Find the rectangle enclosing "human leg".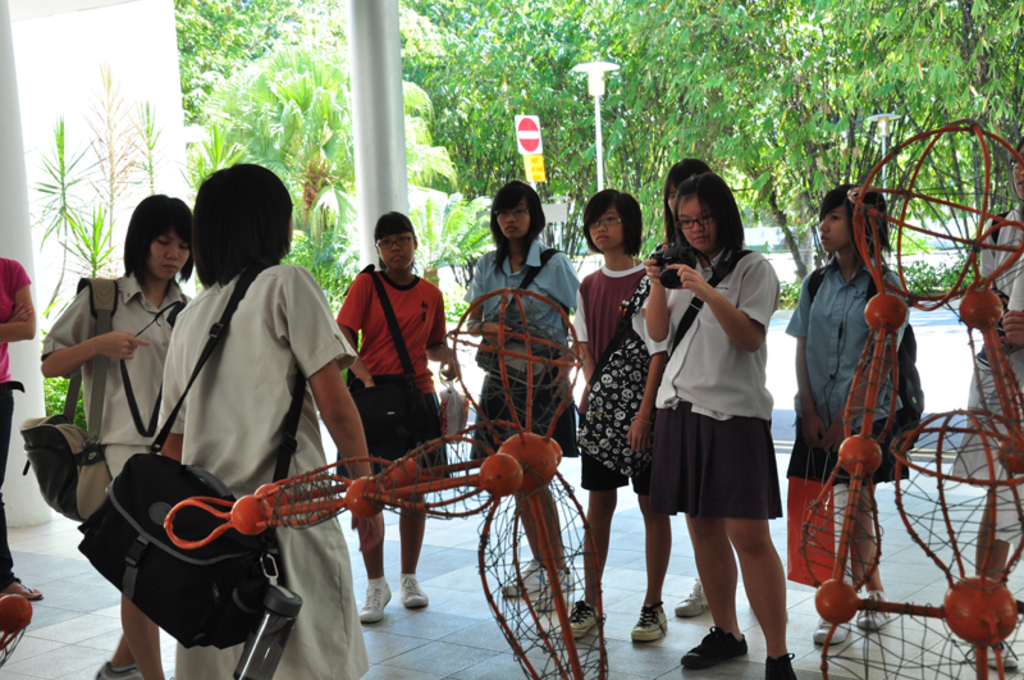
detection(389, 398, 426, 608).
